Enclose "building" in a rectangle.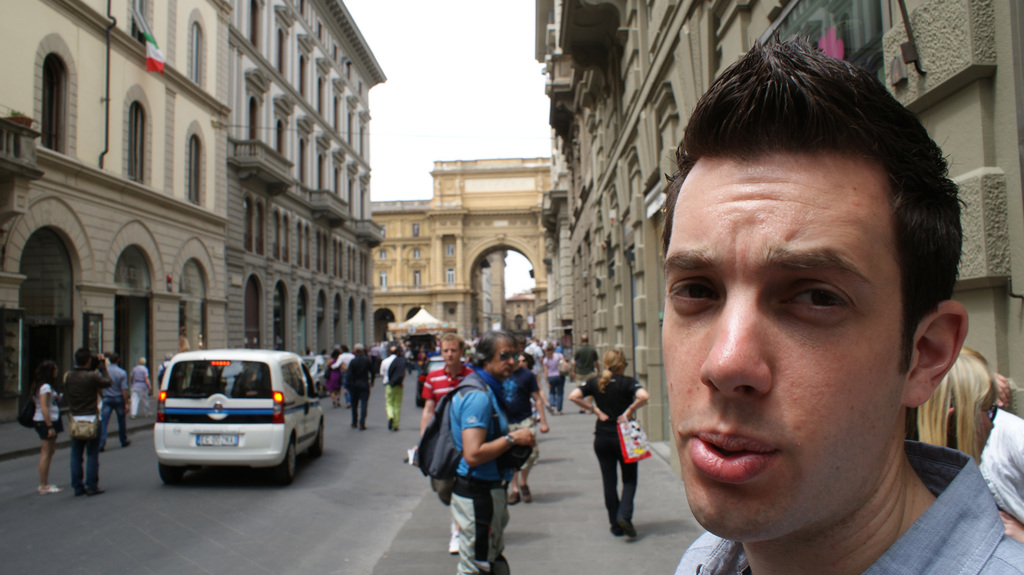
<region>0, 0, 388, 431</region>.
